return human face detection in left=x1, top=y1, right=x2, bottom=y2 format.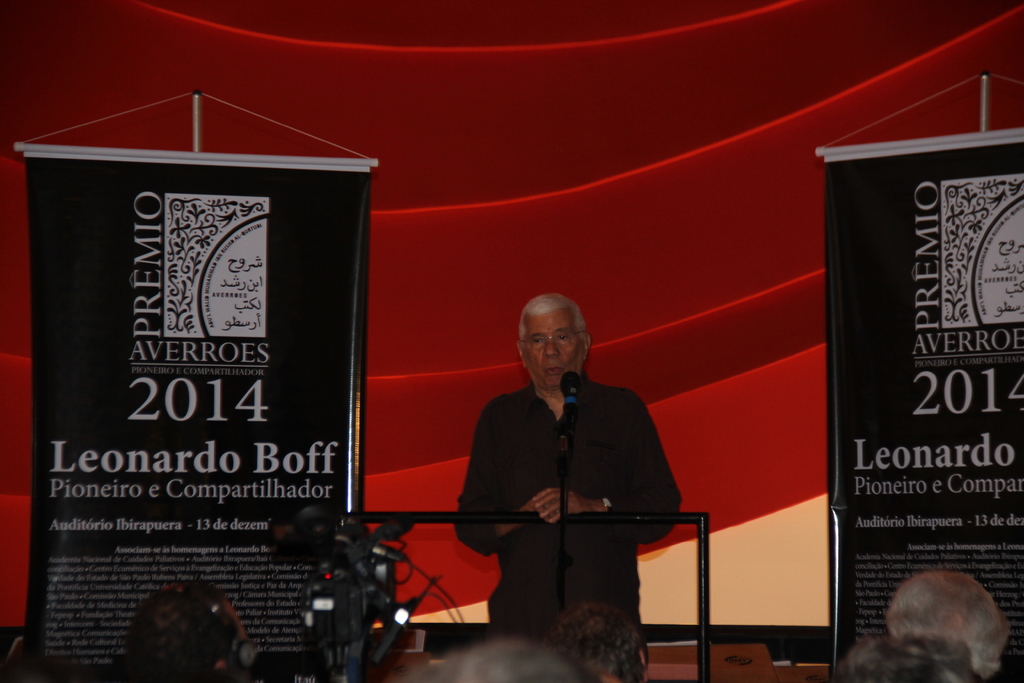
left=522, top=307, right=584, bottom=388.
